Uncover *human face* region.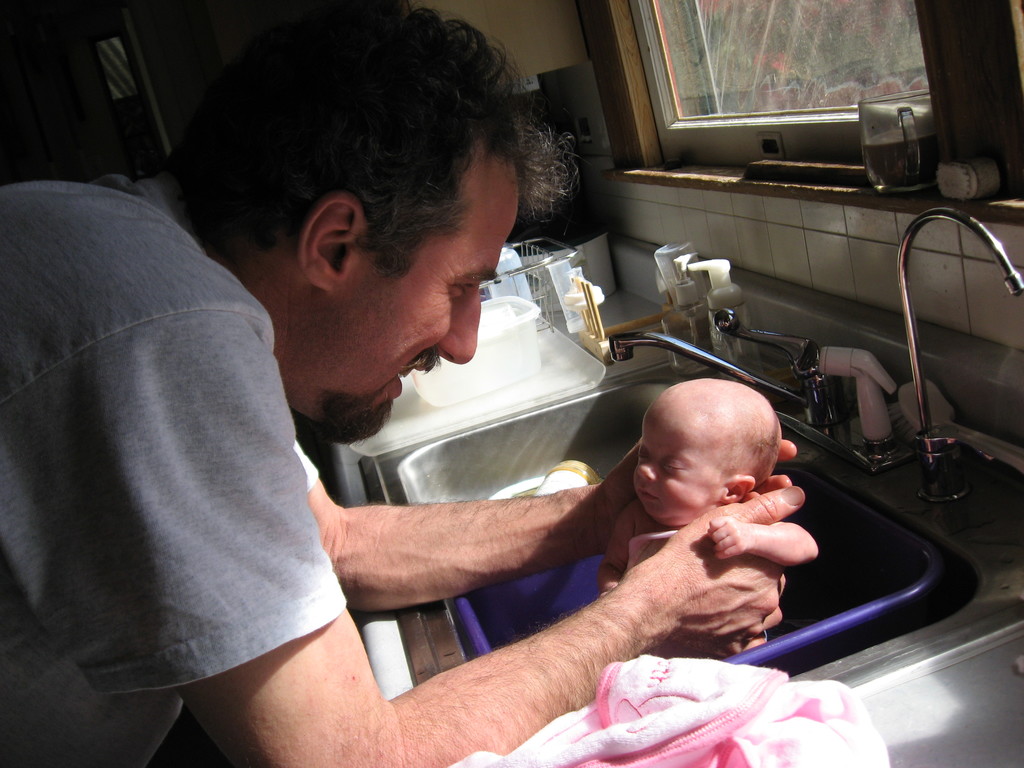
Uncovered: box=[630, 396, 723, 524].
